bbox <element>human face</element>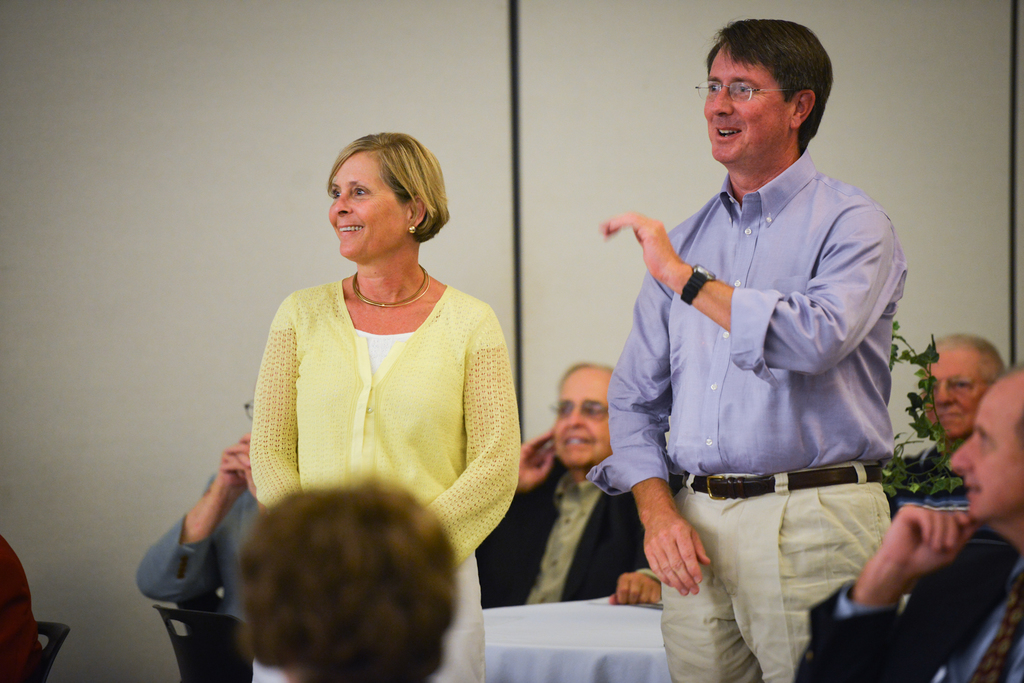
<region>708, 45, 784, 156</region>
